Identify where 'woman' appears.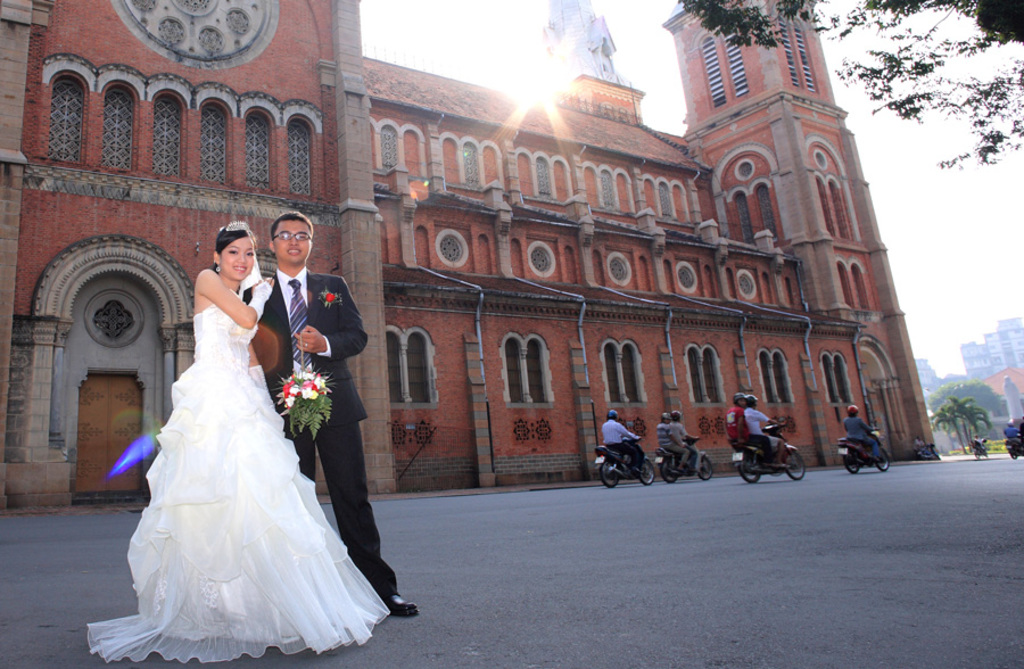
Appears at detection(65, 206, 394, 666).
